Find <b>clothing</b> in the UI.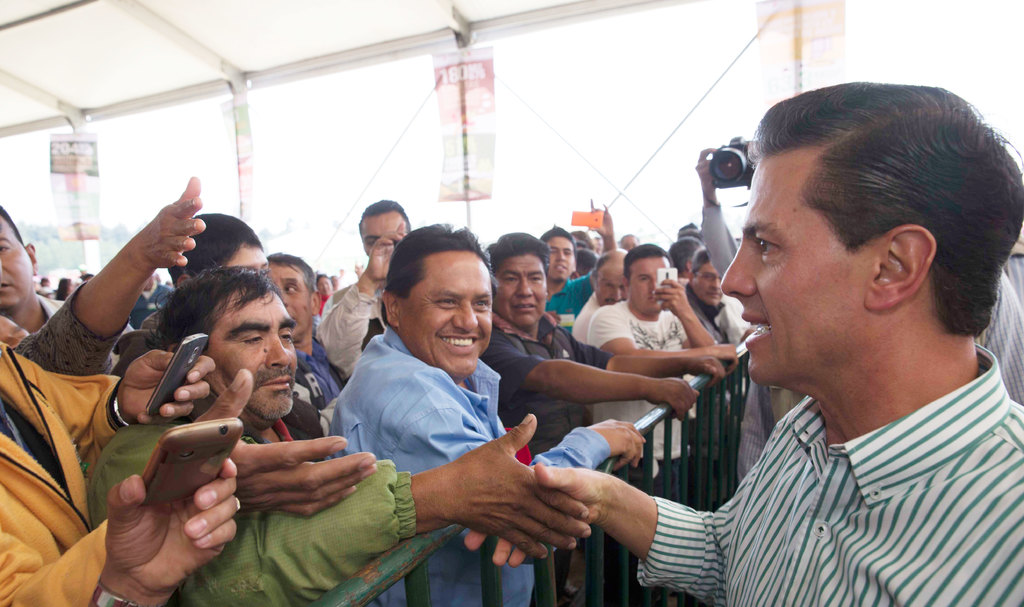
UI element at [339,340,544,606].
